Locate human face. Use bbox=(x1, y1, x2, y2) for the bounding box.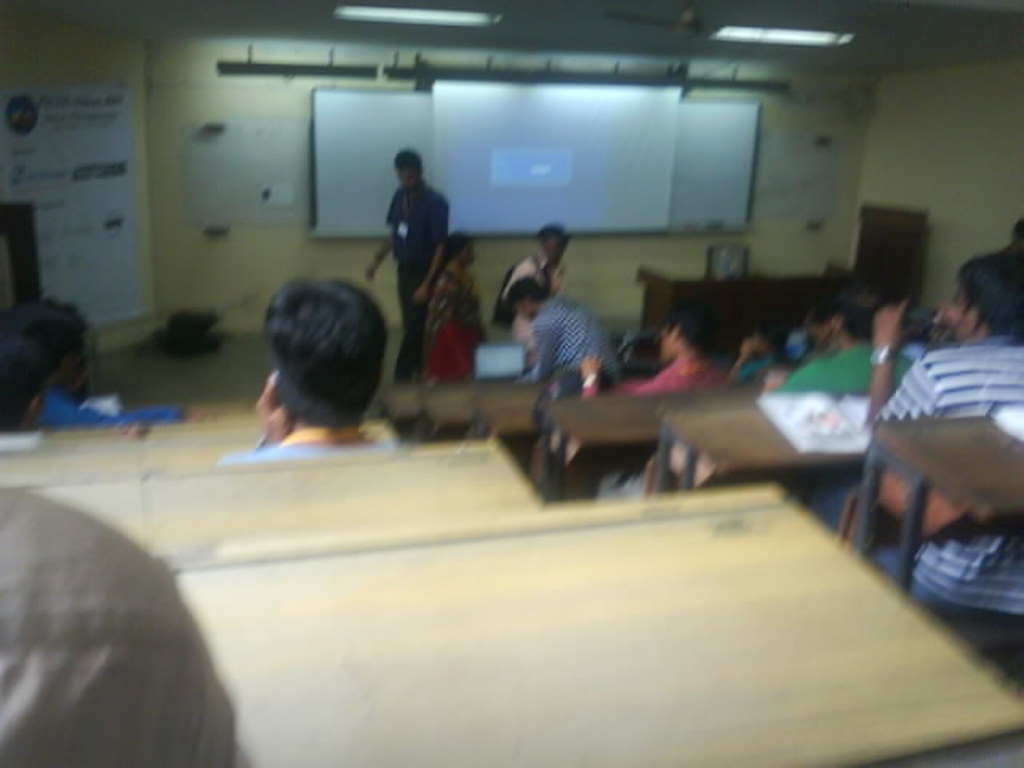
bbox=(658, 322, 677, 366).
